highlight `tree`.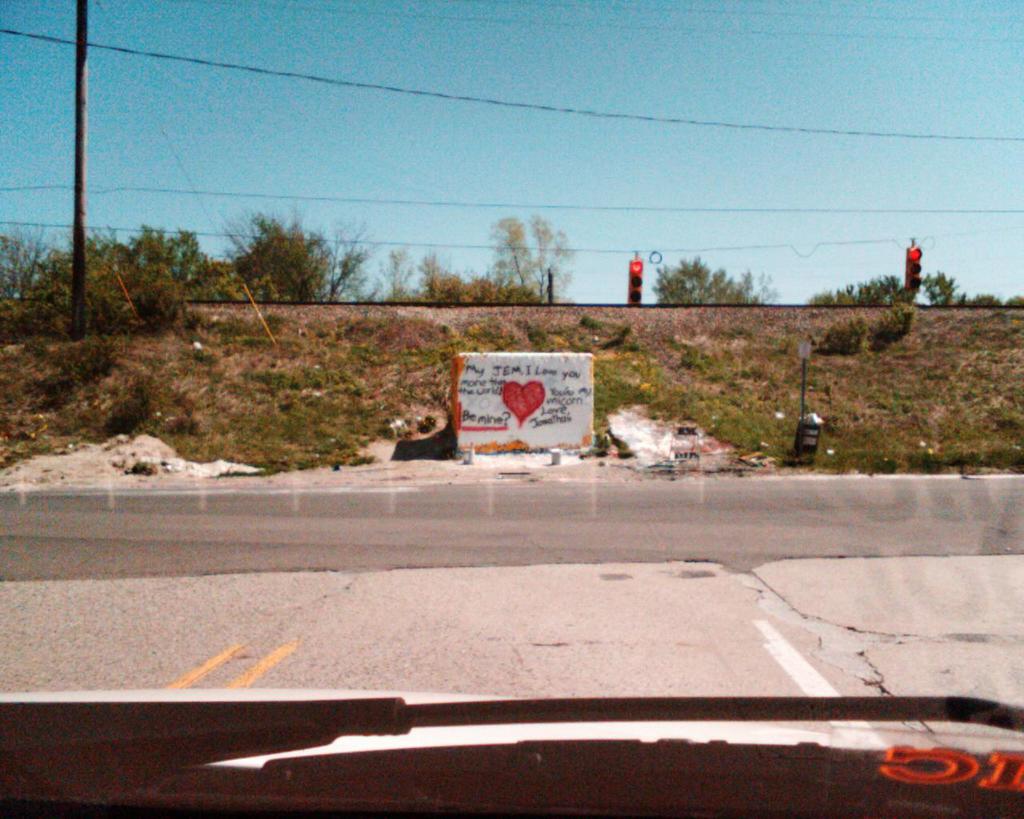
Highlighted region: [227,221,354,307].
